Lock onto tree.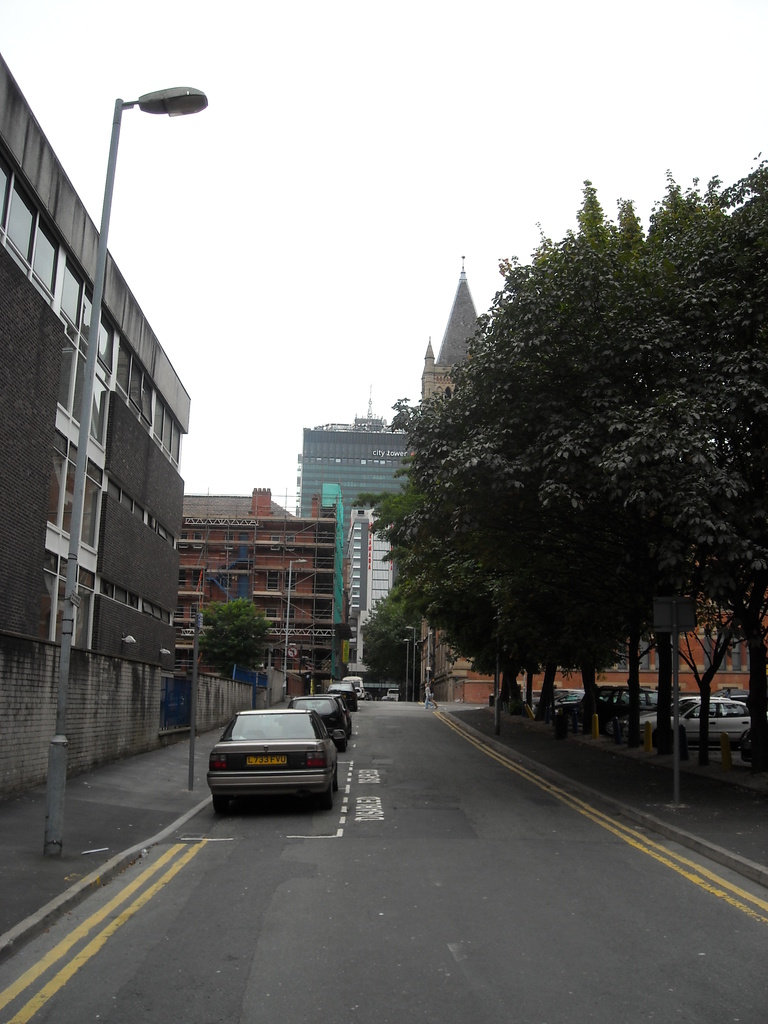
Locked: x1=392 y1=570 x2=433 y2=680.
